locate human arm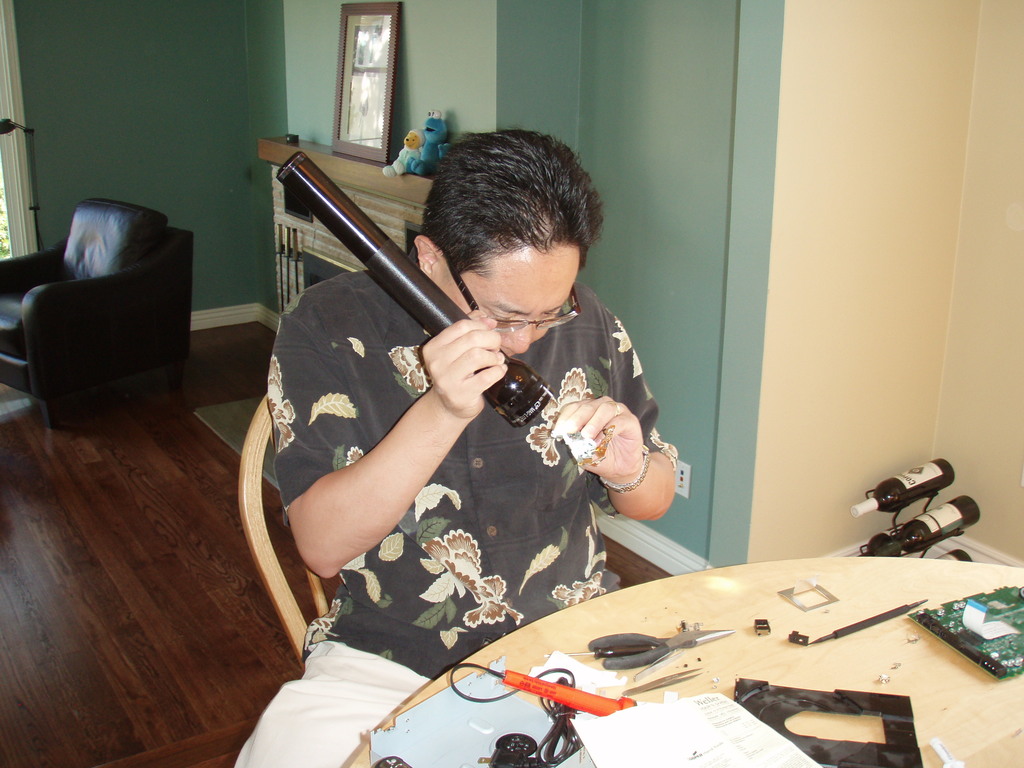
x1=533, y1=302, x2=687, y2=529
